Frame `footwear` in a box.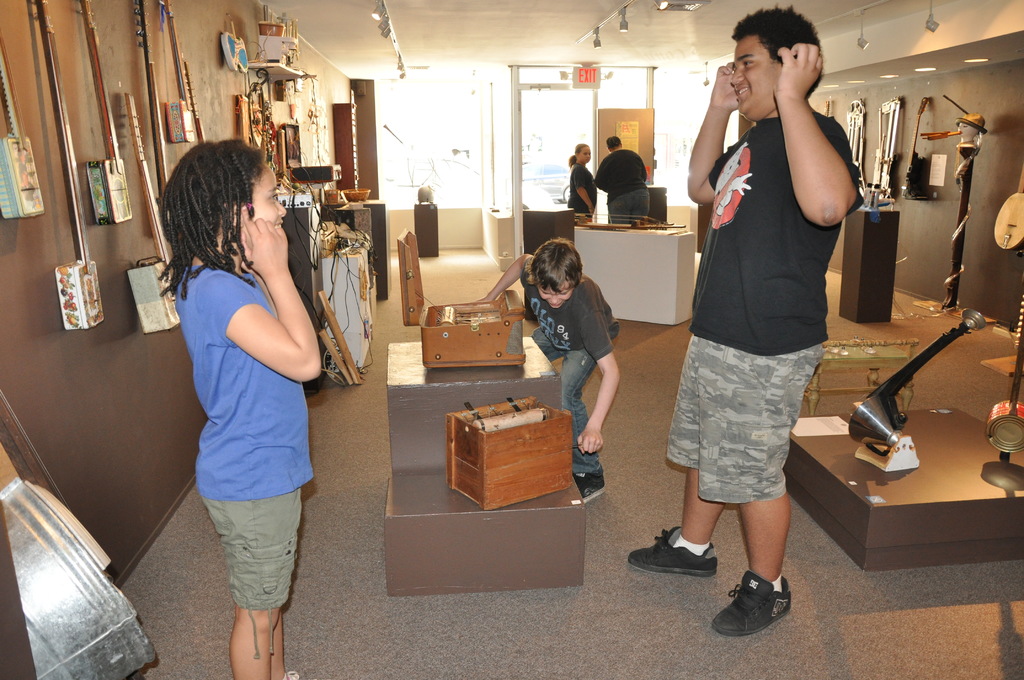
<region>568, 471, 604, 506</region>.
